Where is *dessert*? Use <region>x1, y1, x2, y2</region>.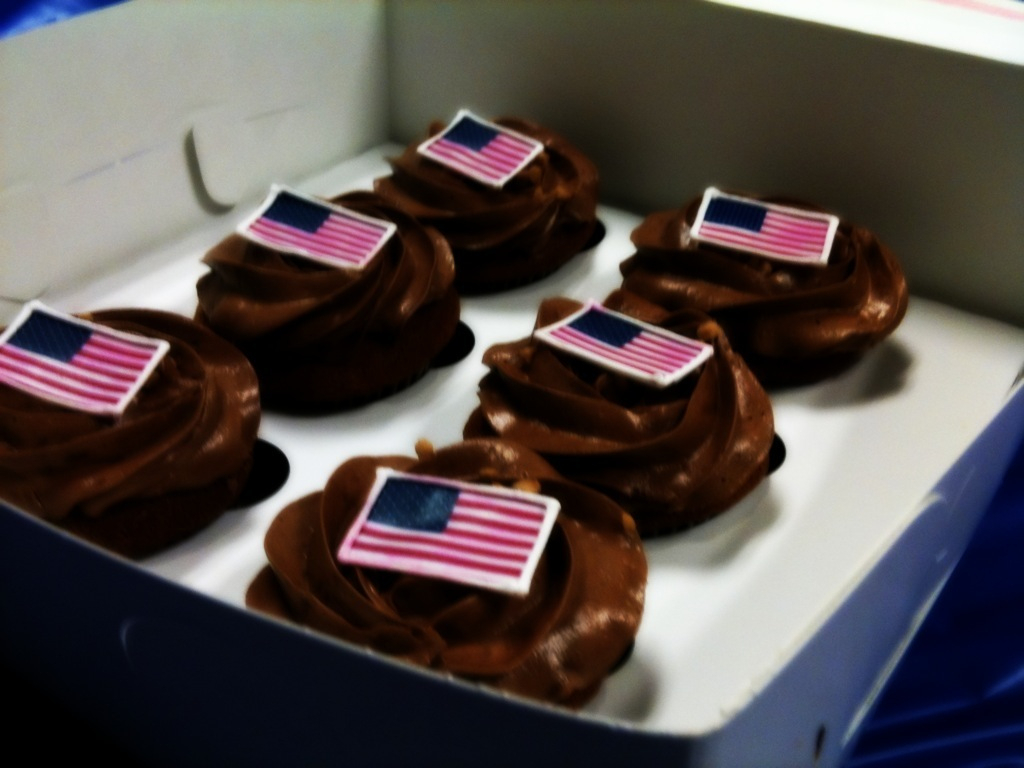
<region>597, 193, 903, 391</region>.
